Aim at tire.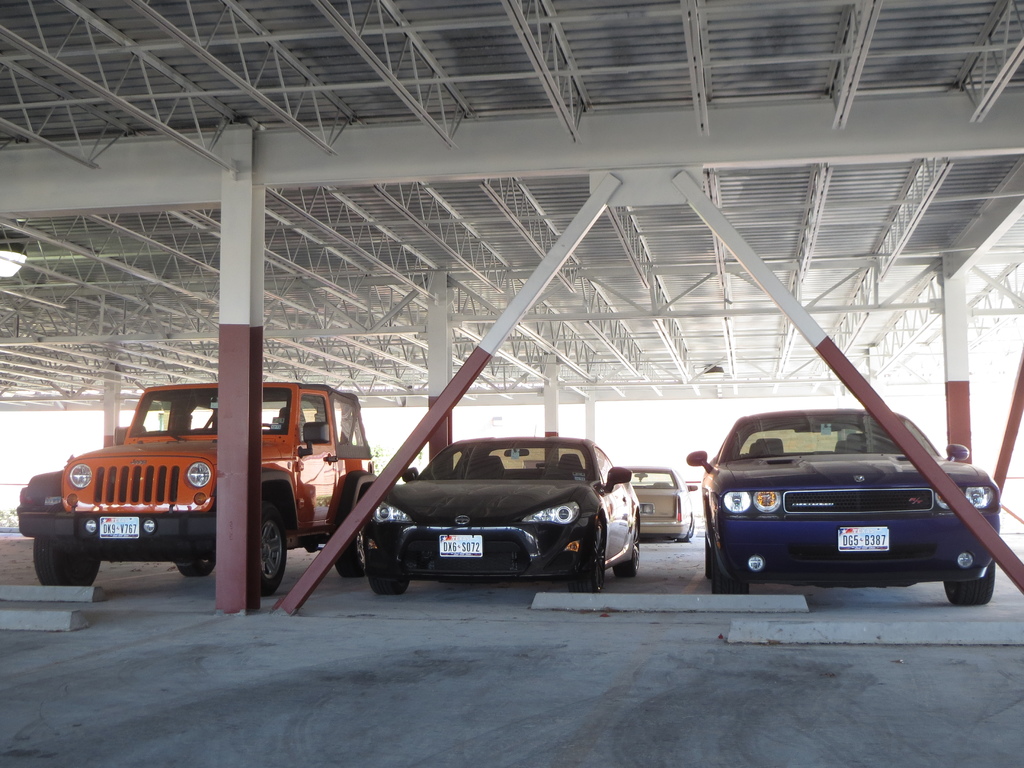
Aimed at (176, 558, 214, 575).
